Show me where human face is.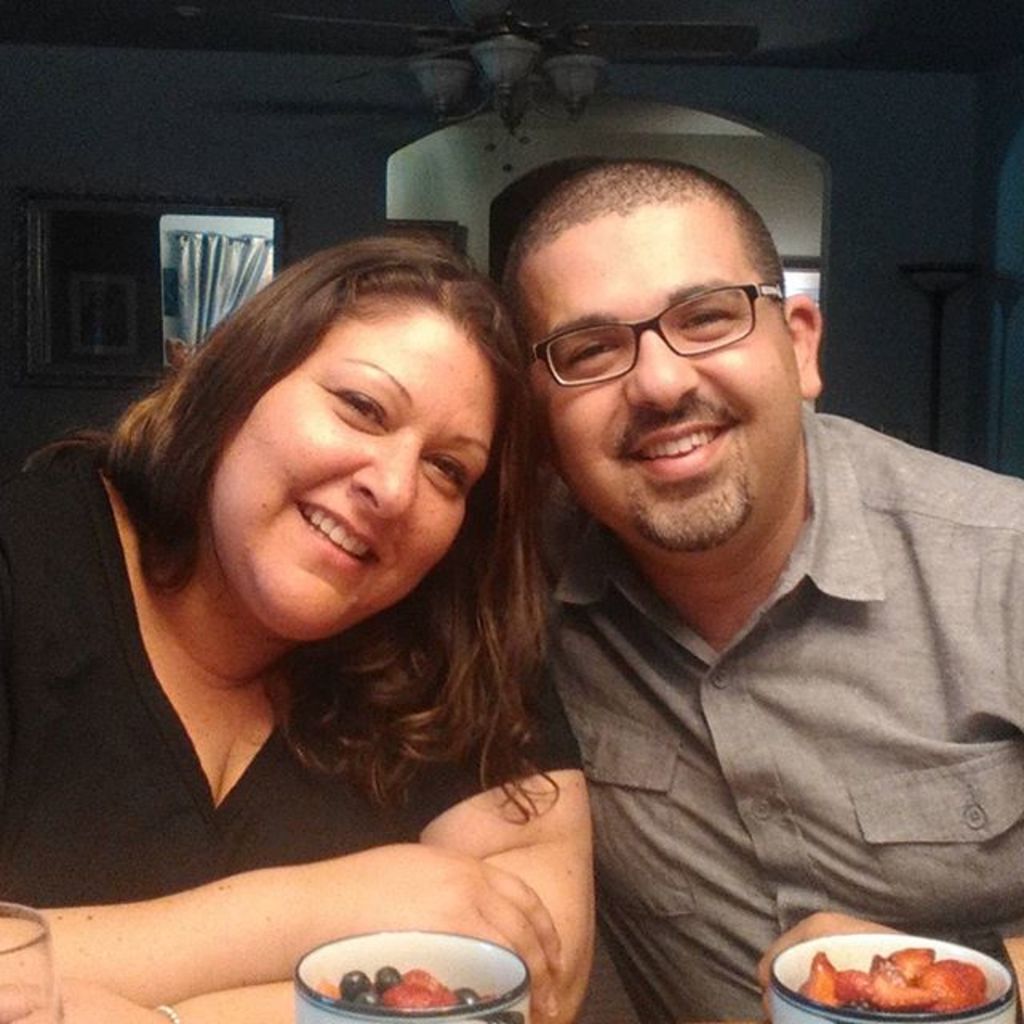
human face is at region(208, 309, 498, 642).
